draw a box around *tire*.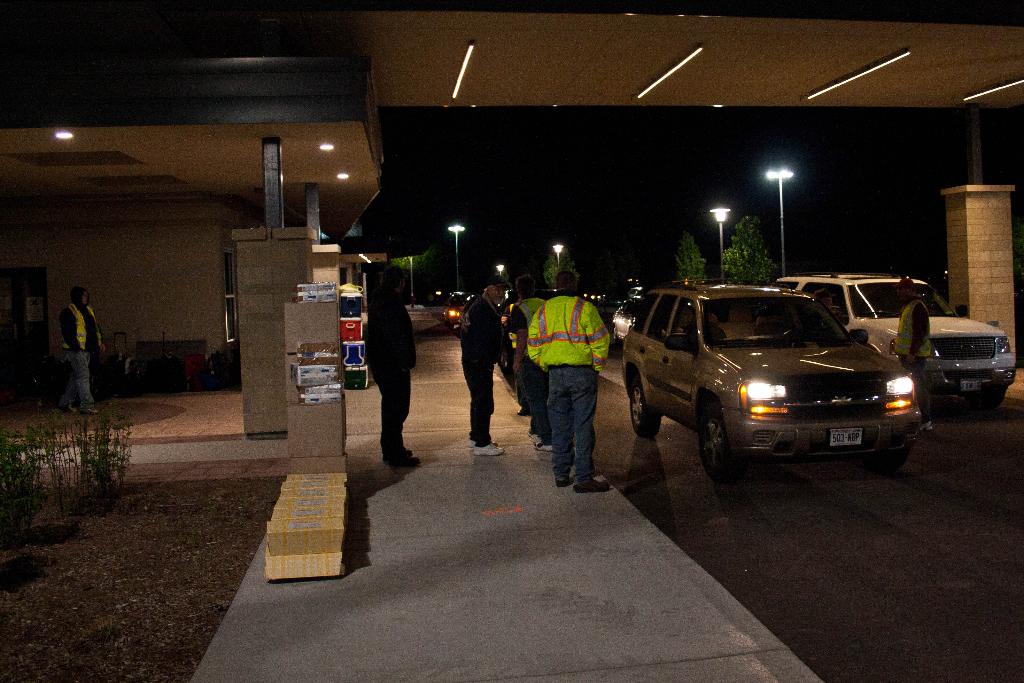
{"left": 862, "top": 441, "right": 911, "bottom": 473}.
